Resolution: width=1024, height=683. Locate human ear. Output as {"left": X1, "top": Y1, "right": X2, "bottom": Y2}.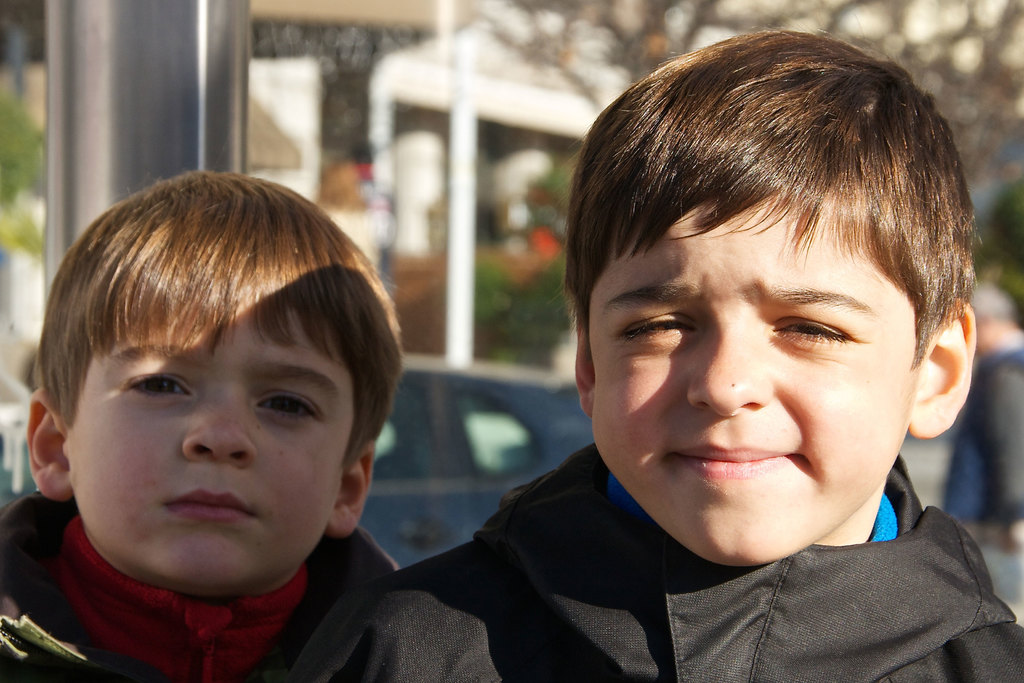
{"left": 24, "top": 384, "right": 79, "bottom": 497}.
